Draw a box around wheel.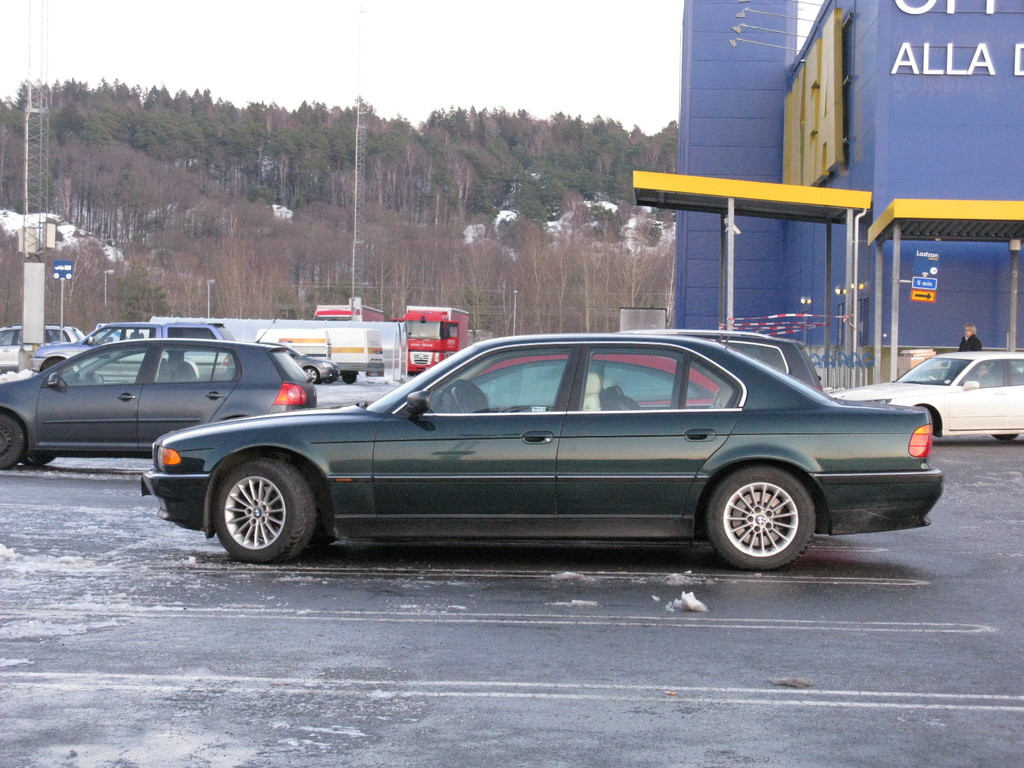
region(24, 456, 53, 467).
